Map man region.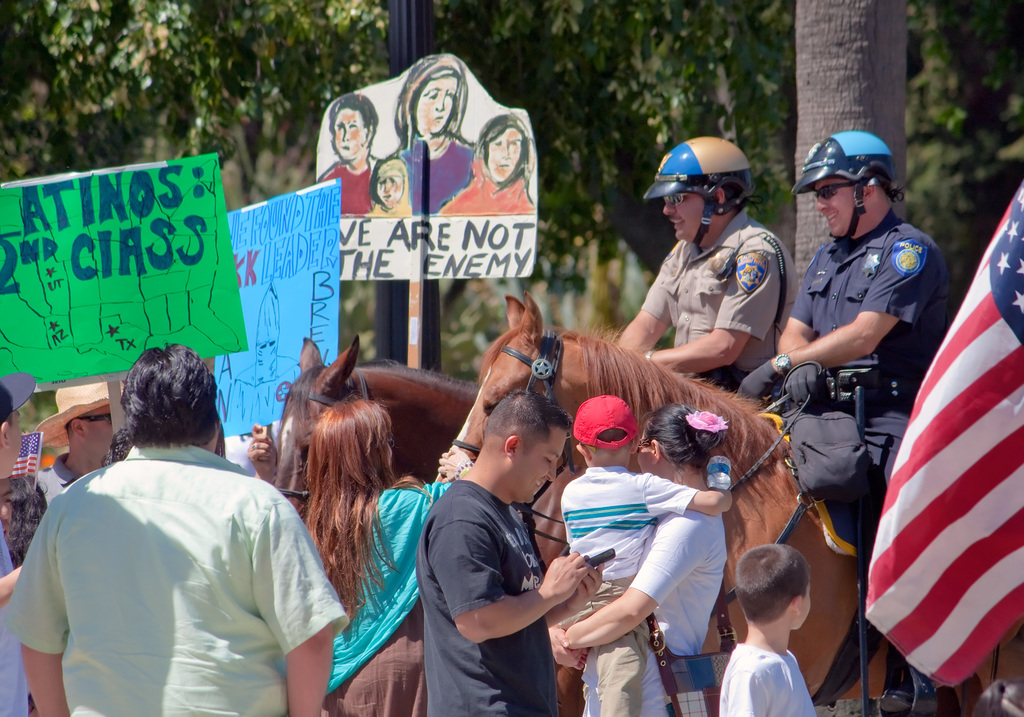
Mapped to box=[0, 334, 352, 716].
